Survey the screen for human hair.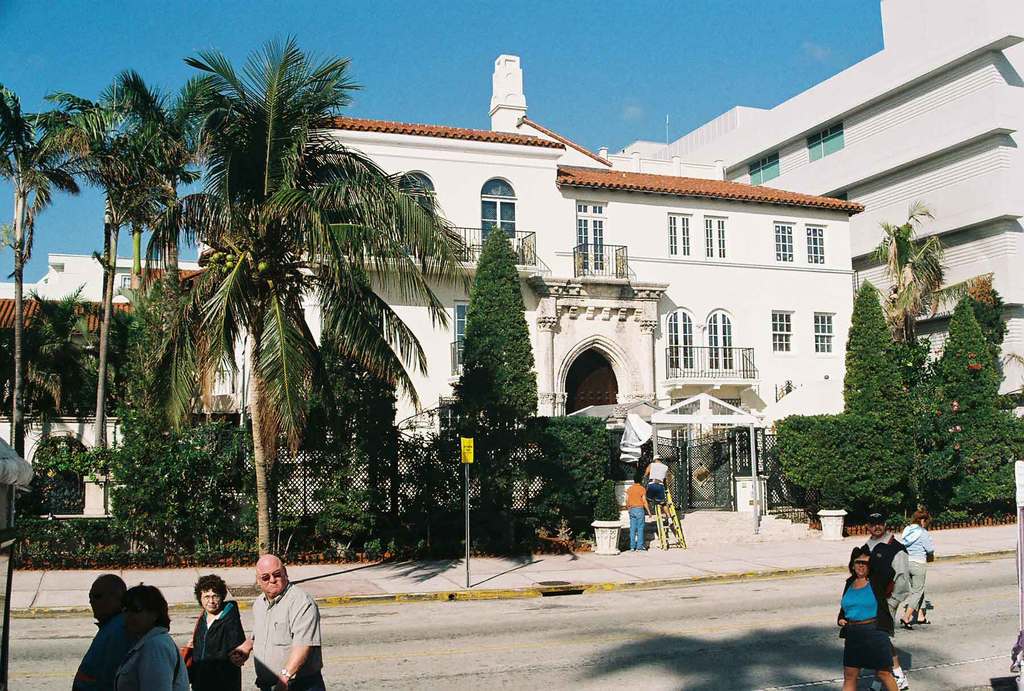
Survey found: rect(632, 474, 644, 483).
